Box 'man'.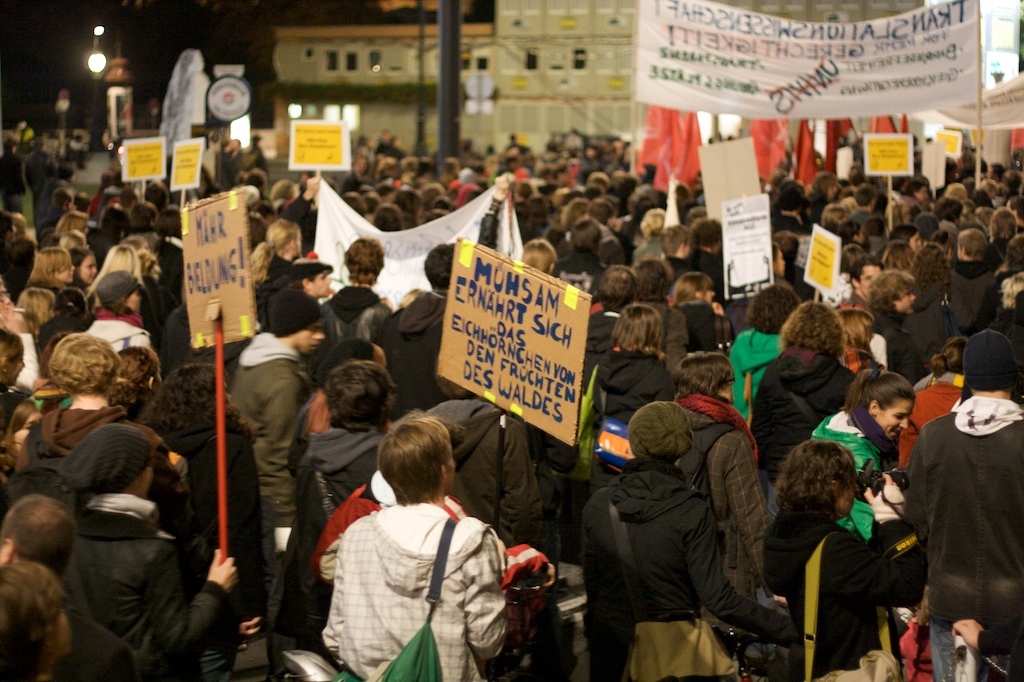
Rect(56, 421, 241, 681).
